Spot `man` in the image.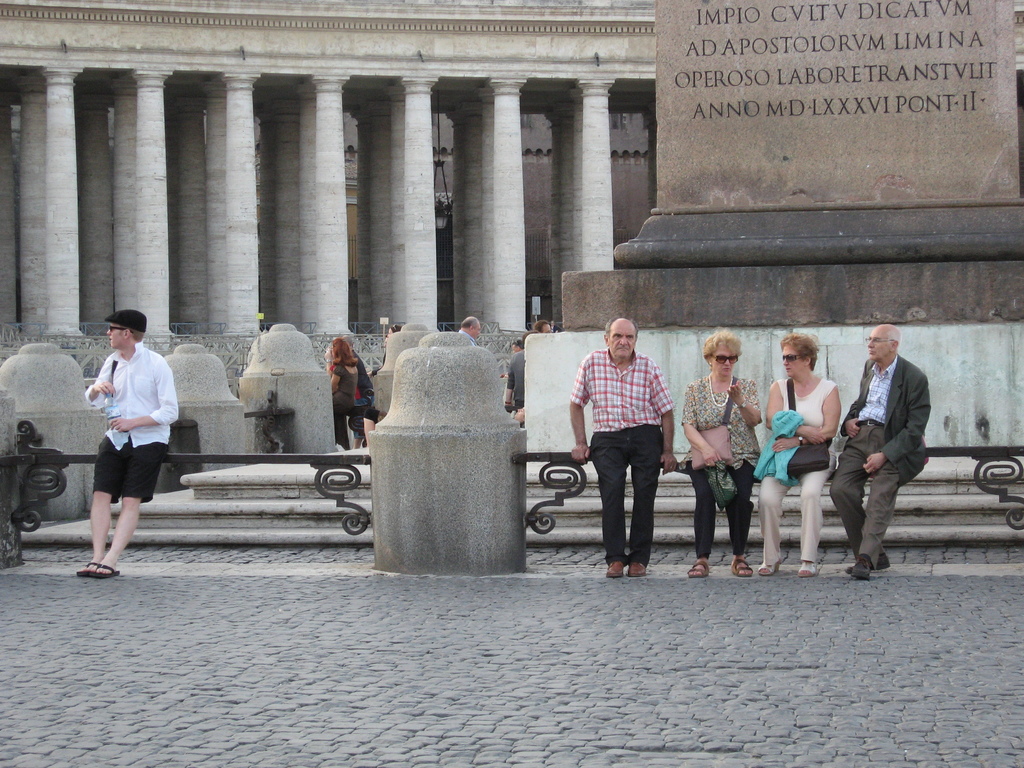
`man` found at BBox(572, 324, 681, 572).
